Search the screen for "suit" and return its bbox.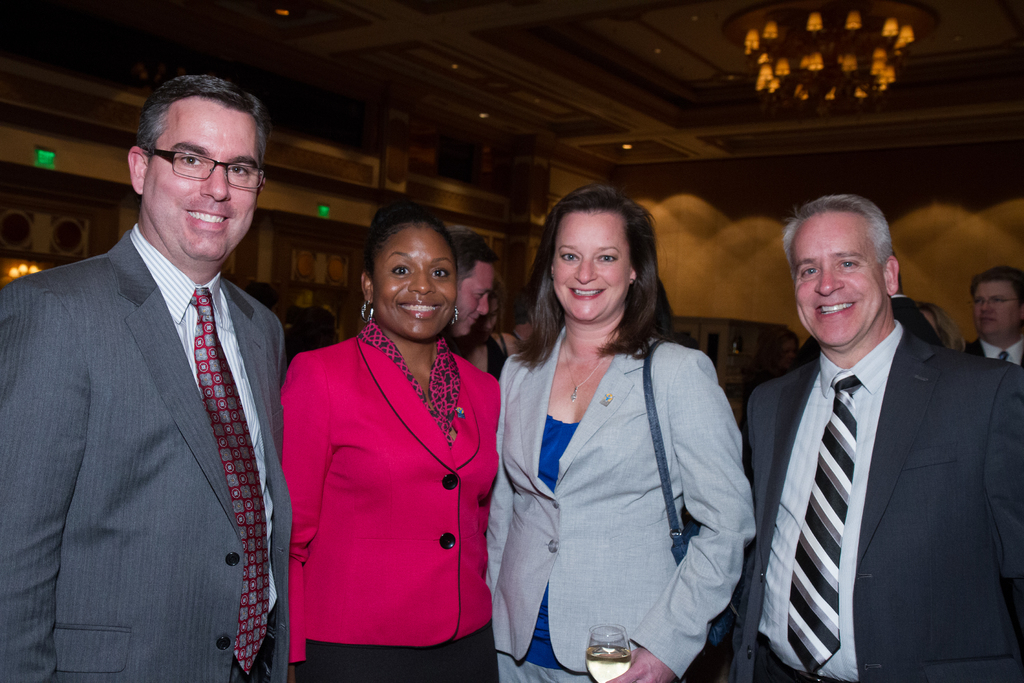
Found: select_region(481, 329, 757, 682).
